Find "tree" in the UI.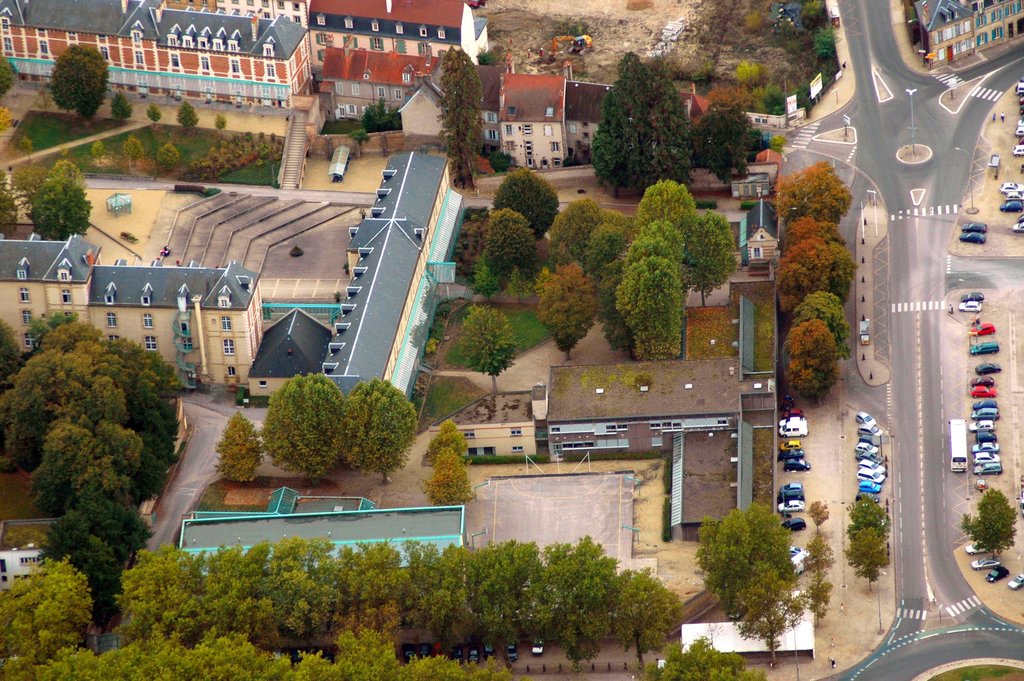
UI element at pyautogui.locateOnScreen(348, 131, 367, 145).
